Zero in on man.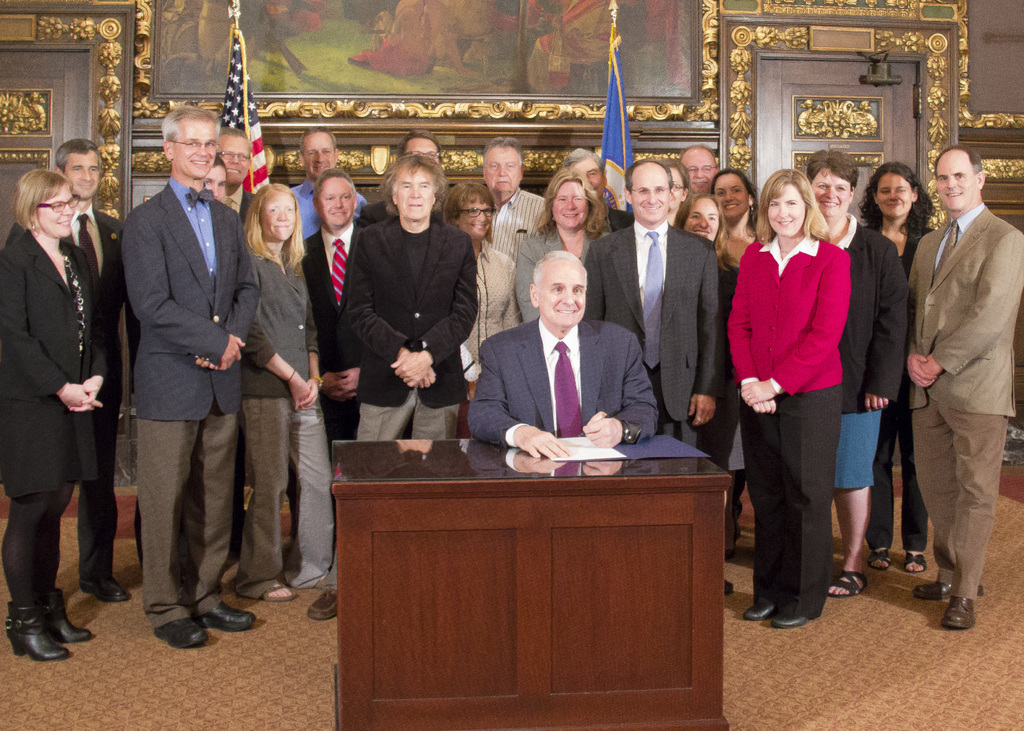
Zeroed in: rect(680, 145, 719, 197).
